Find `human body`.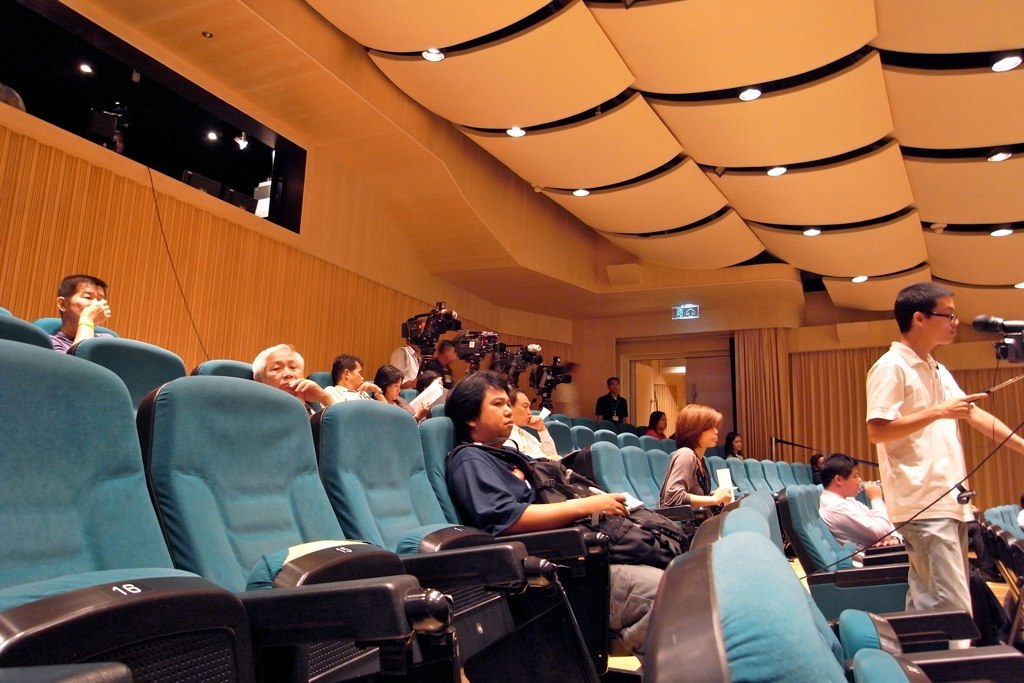
bbox=(449, 438, 643, 679).
